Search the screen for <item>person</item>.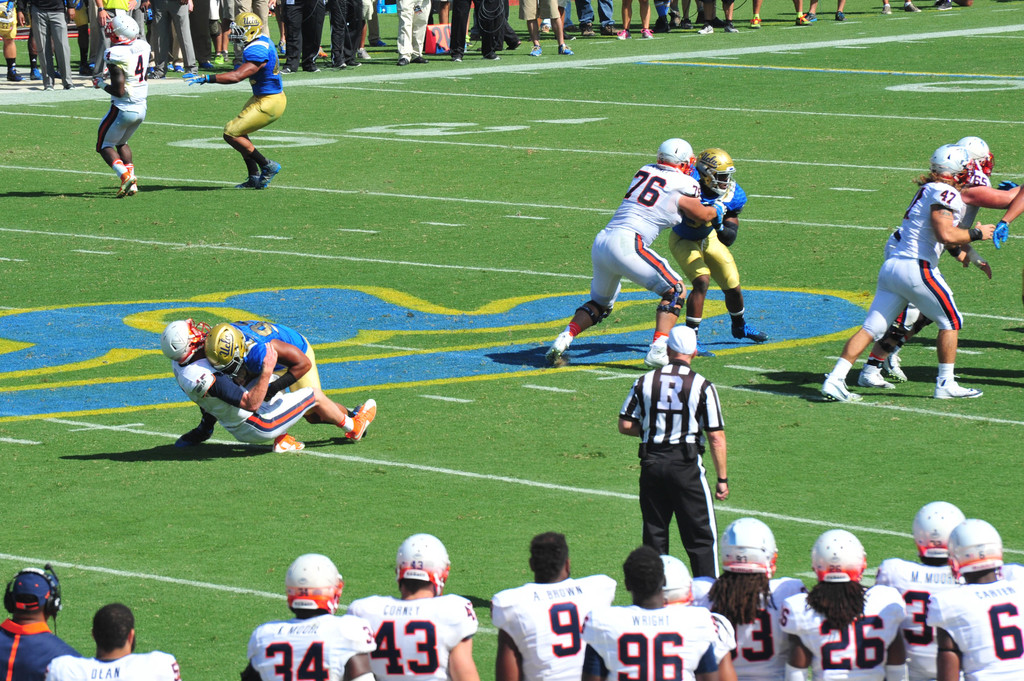
Found at <region>348, 532, 485, 680</region>.
